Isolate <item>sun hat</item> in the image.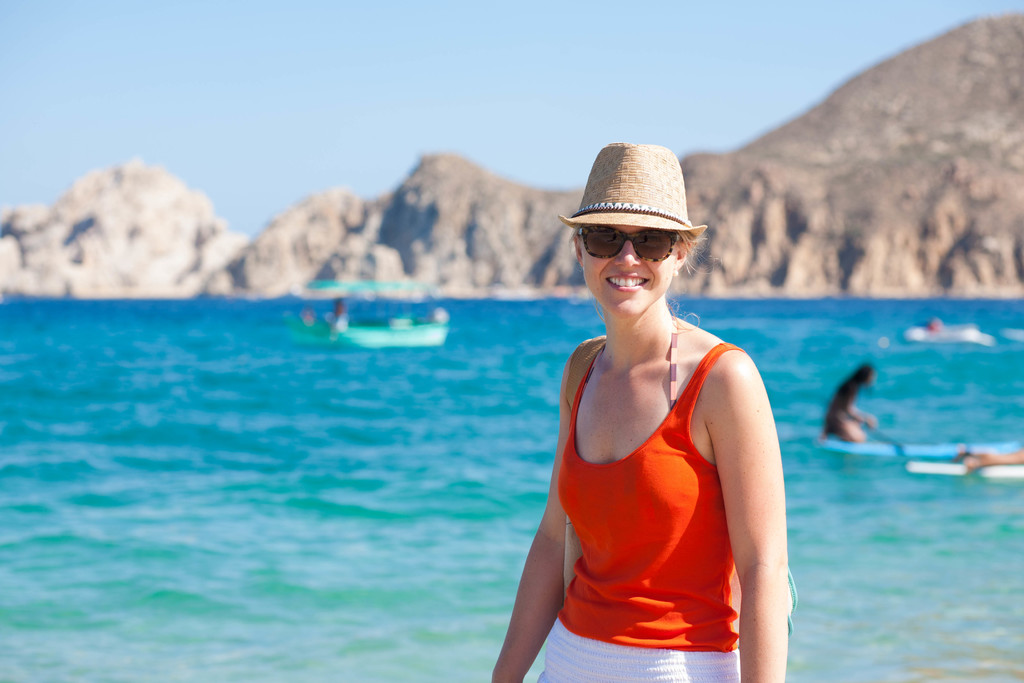
Isolated region: detection(556, 140, 708, 245).
